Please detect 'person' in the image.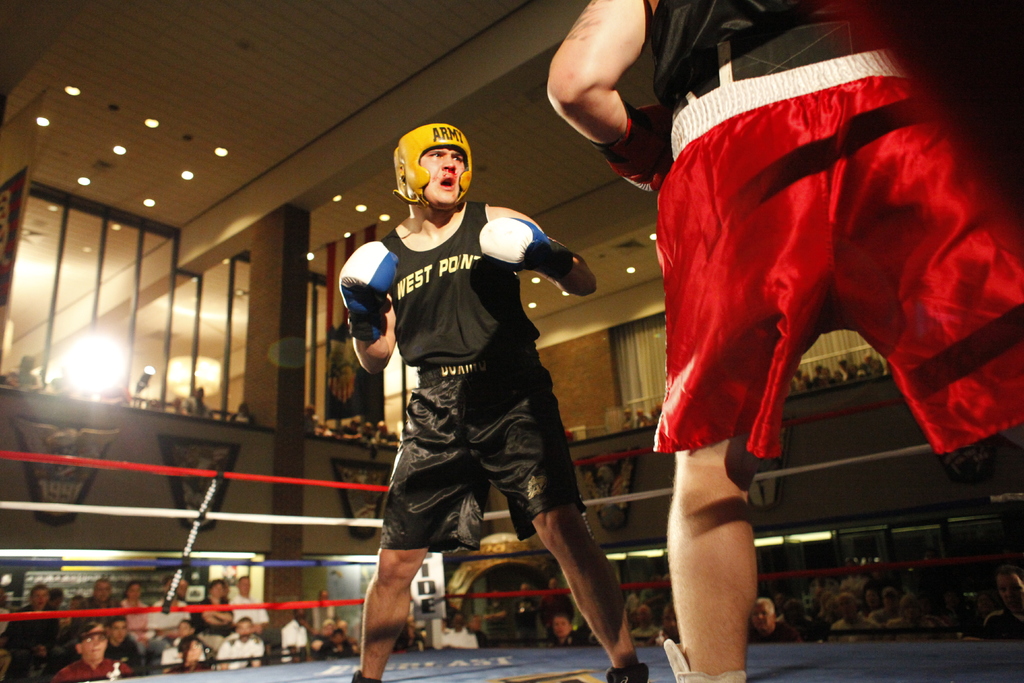
{"x1": 539, "y1": 0, "x2": 1023, "y2": 679}.
